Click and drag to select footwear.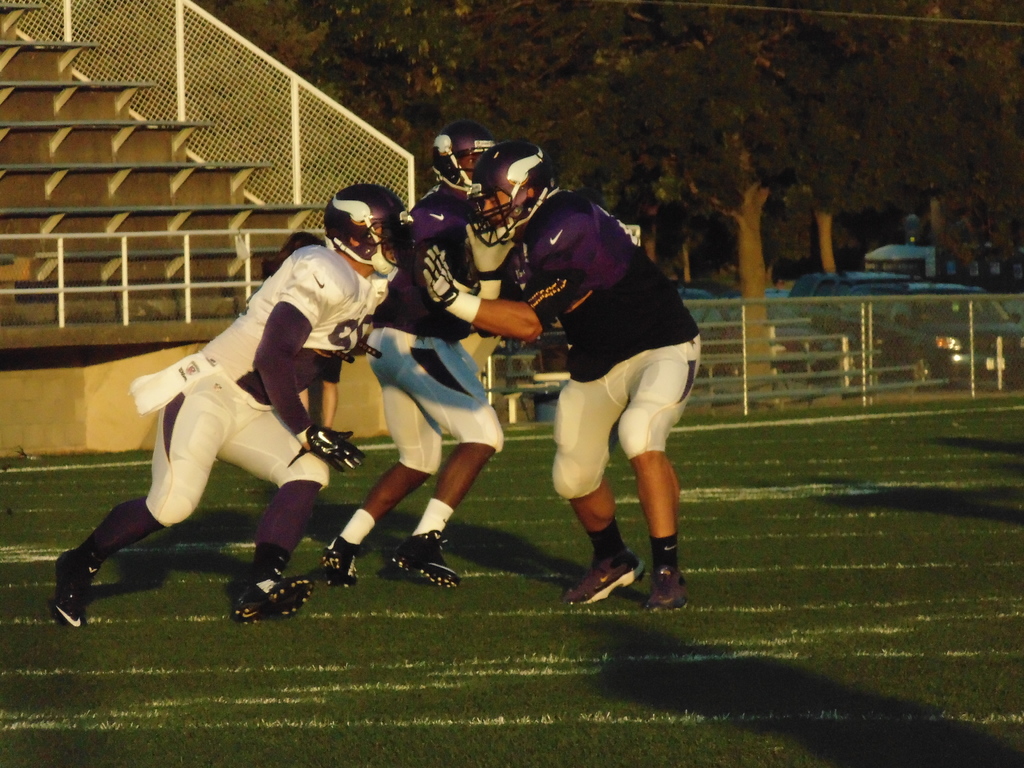
Selection: 388 529 463 591.
